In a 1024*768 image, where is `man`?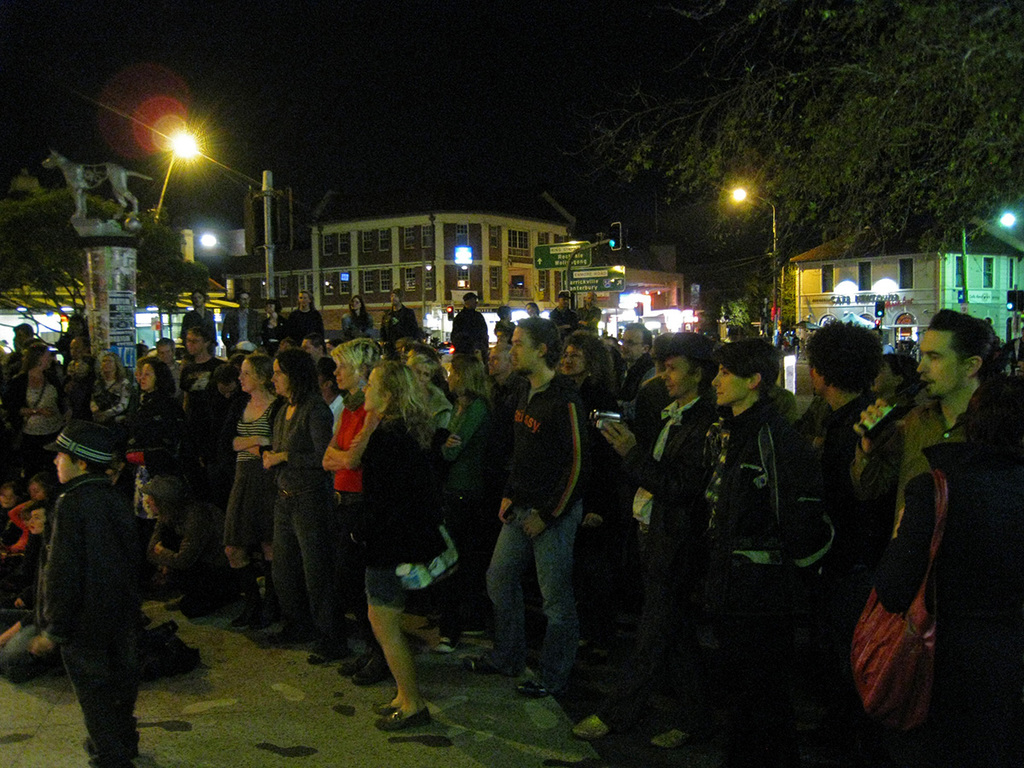
<bbox>846, 307, 1023, 767</bbox>.
